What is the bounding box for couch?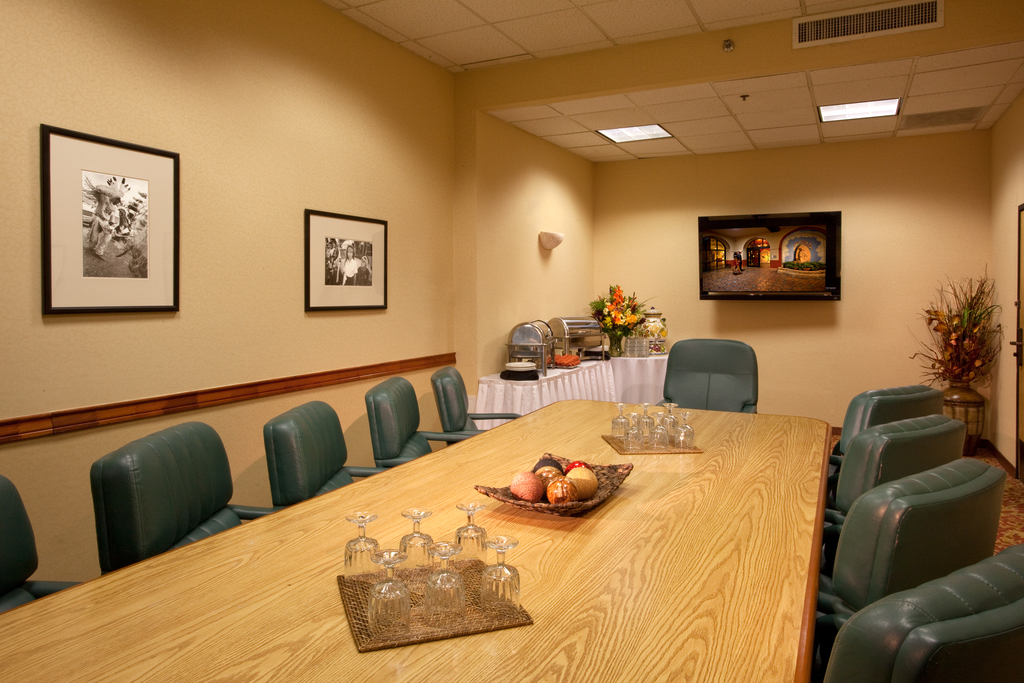
locate(92, 422, 279, 579).
